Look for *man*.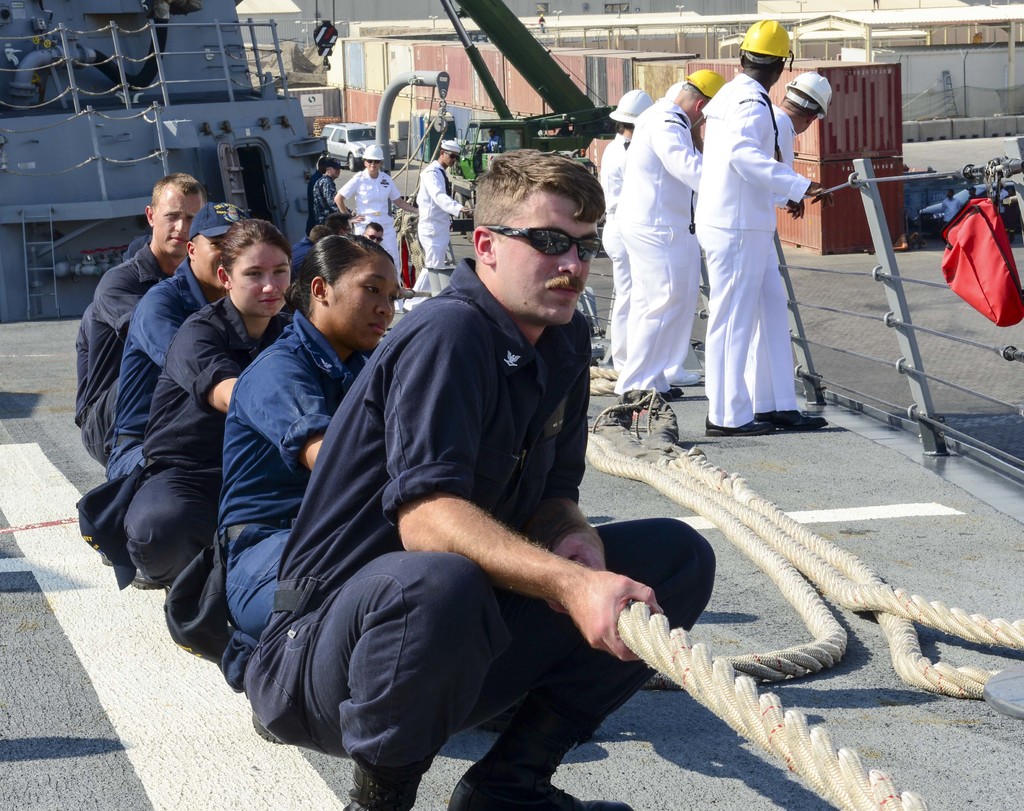
Found: 769:76:831:430.
